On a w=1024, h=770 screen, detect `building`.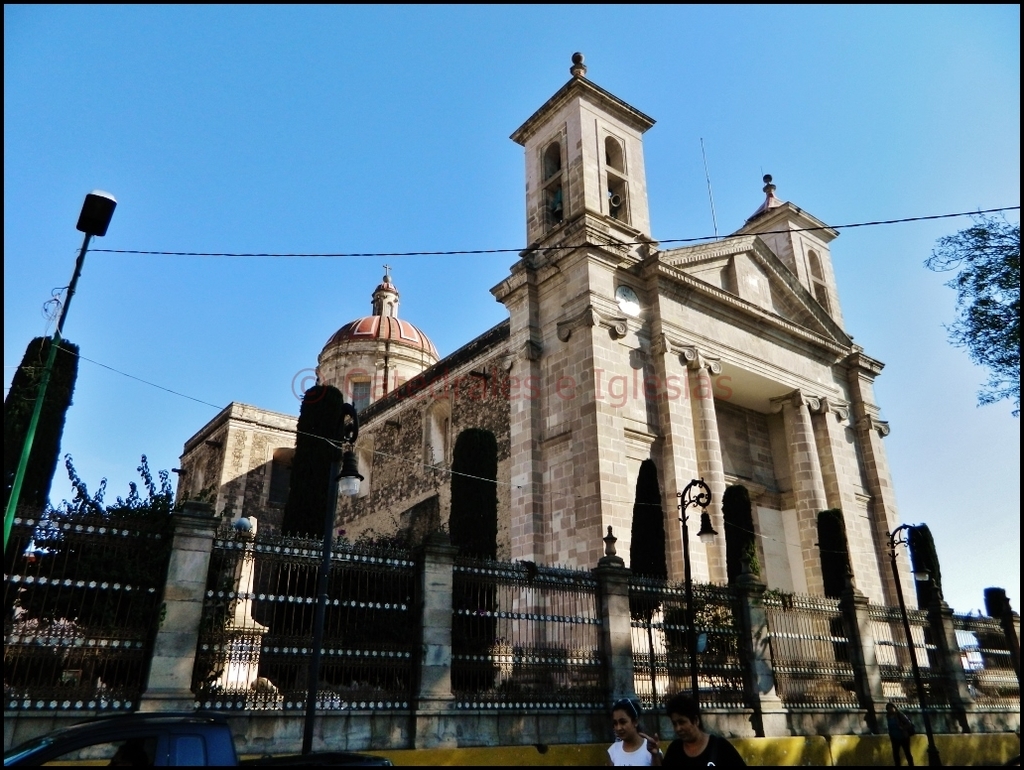
[172,49,937,708].
